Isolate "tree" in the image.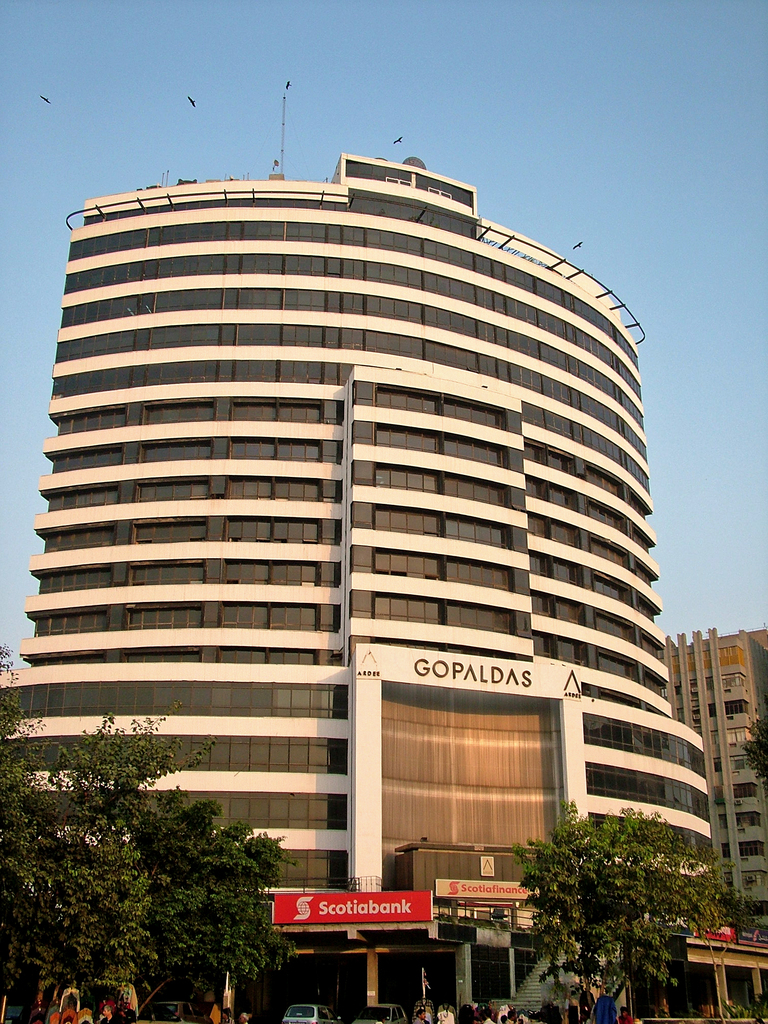
Isolated region: box=[5, 647, 285, 1023].
